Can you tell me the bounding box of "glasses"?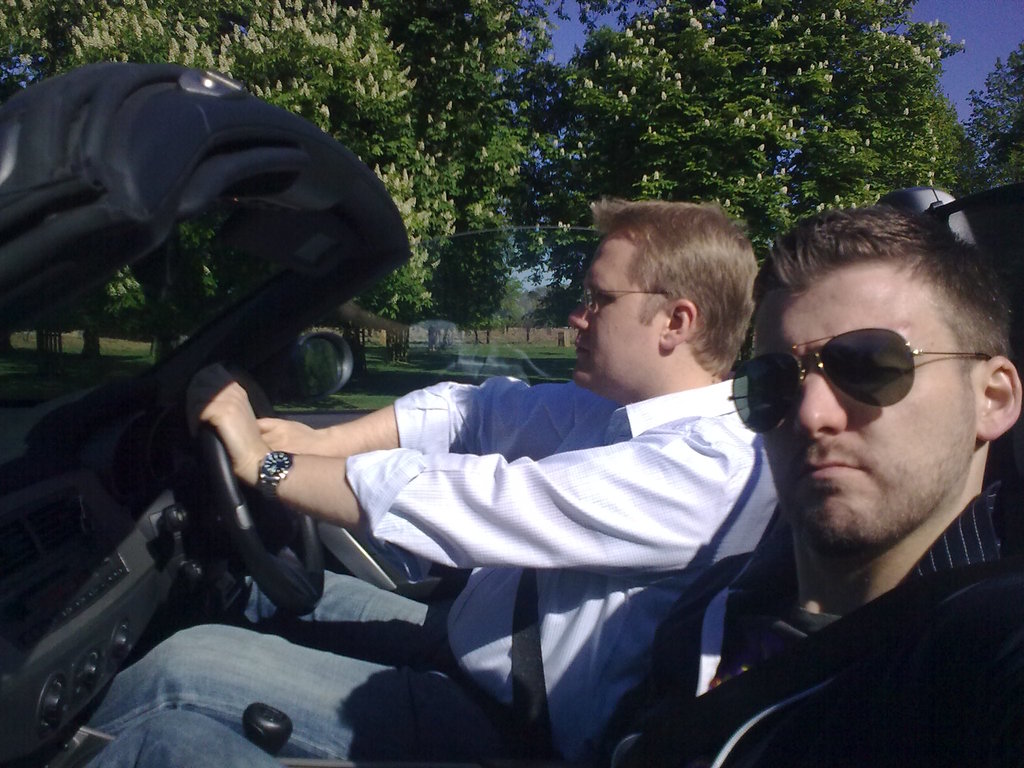
[left=573, top=284, right=681, bottom=314].
